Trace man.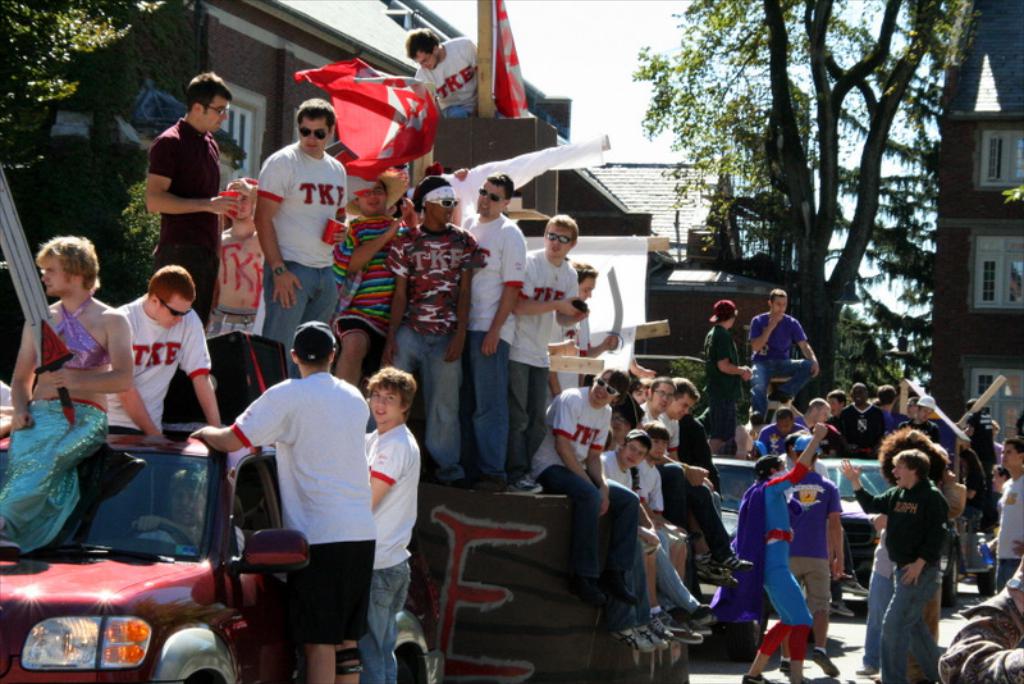
Traced to locate(841, 380, 888, 459).
